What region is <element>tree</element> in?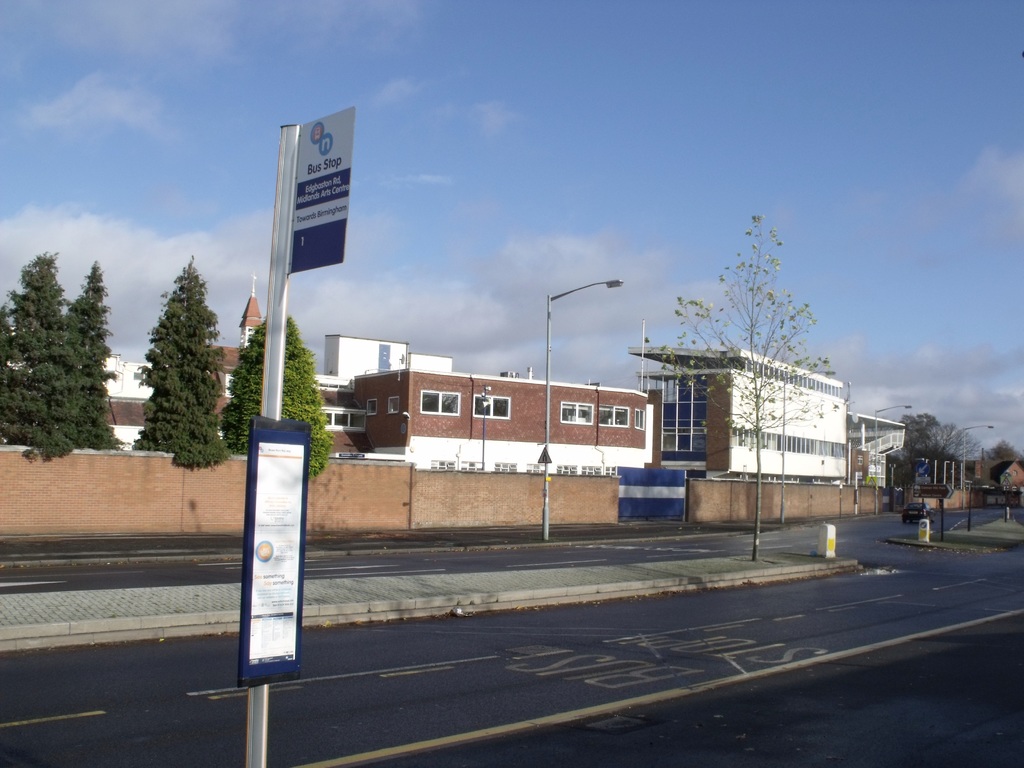
985, 436, 1023, 463.
